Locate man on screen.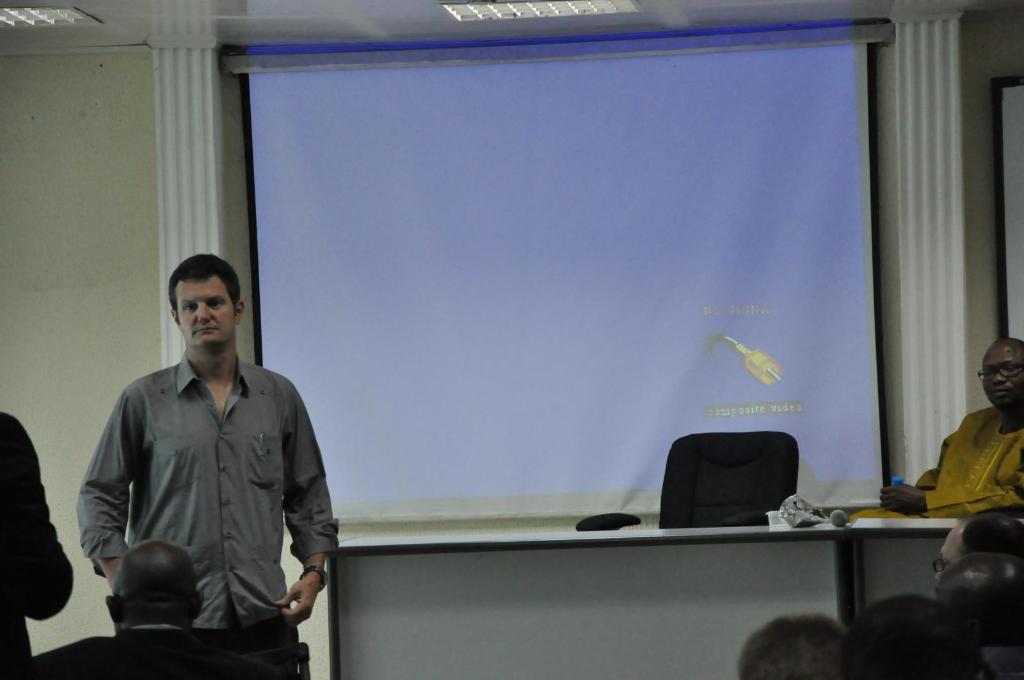
On screen at detection(849, 336, 1023, 527).
